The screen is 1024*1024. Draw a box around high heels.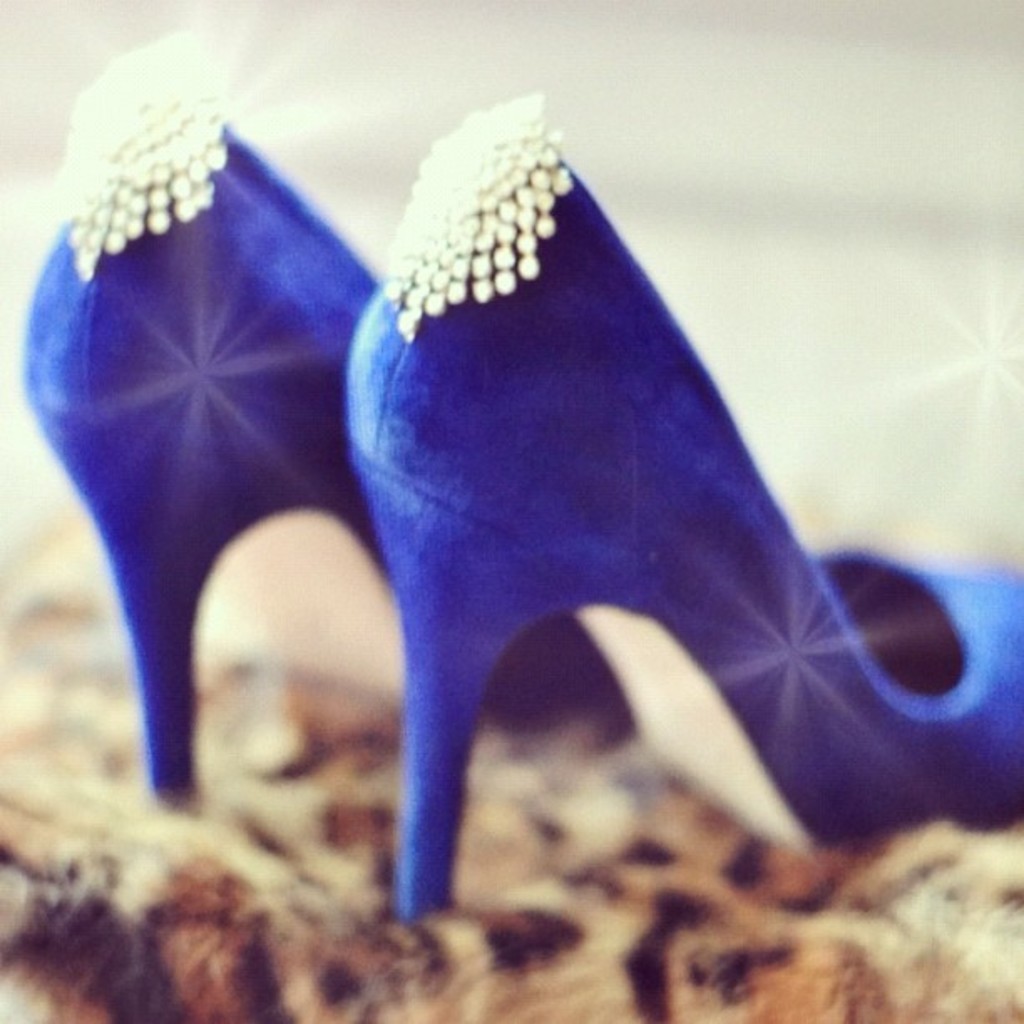
BBox(23, 28, 639, 832).
